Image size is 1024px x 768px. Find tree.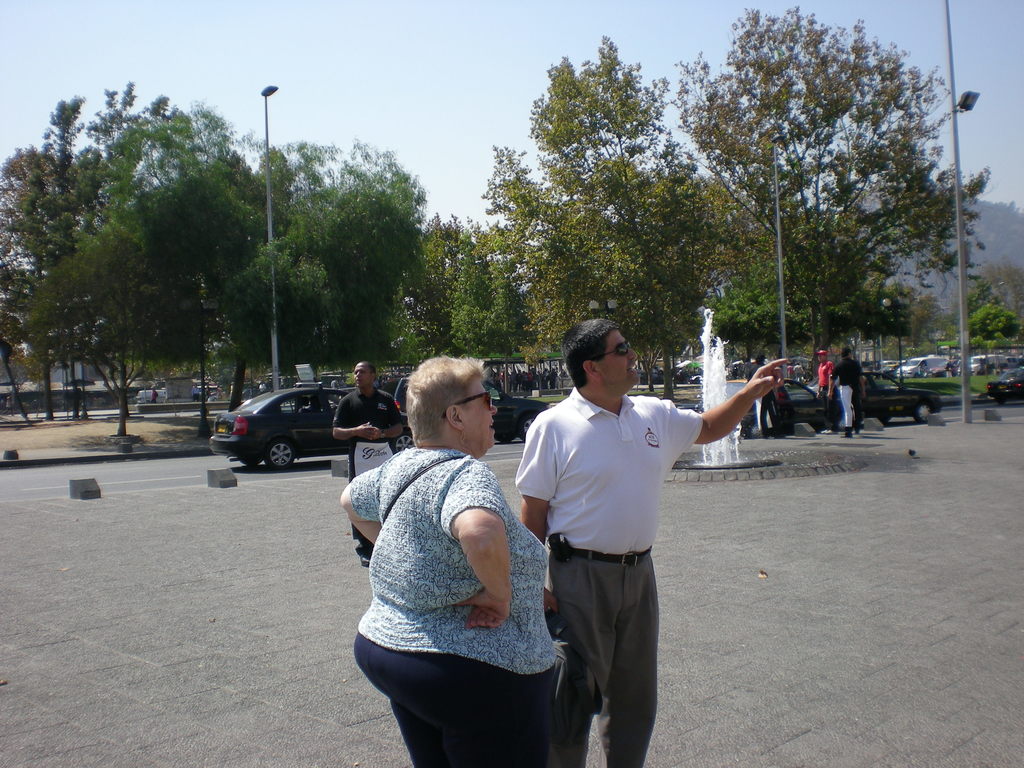
[left=904, top=286, right=934, bottom=358].
